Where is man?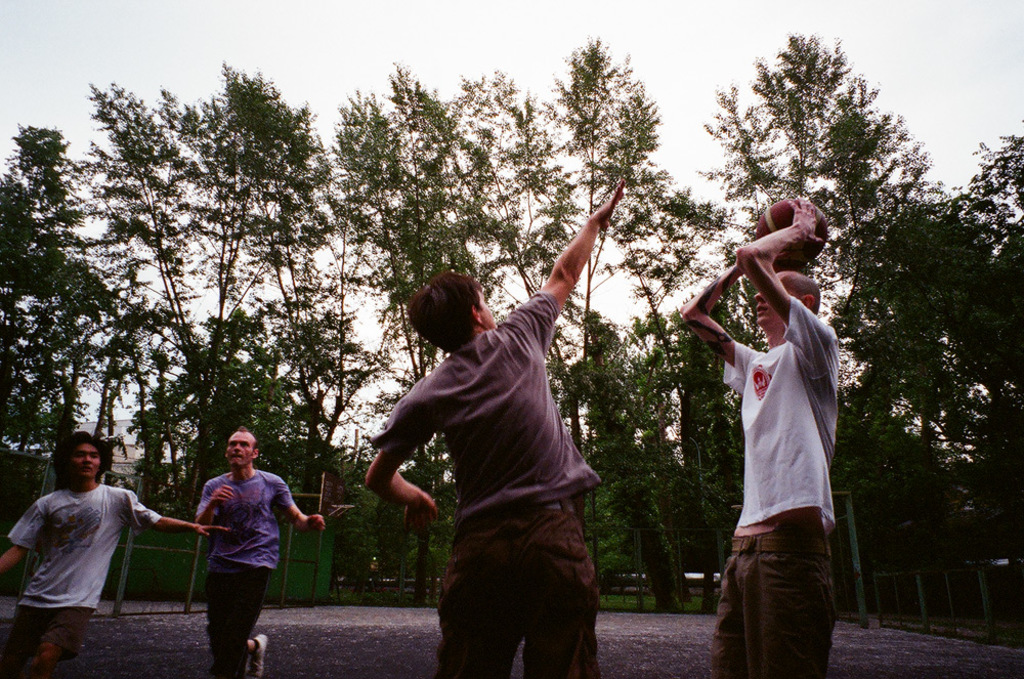
x1=195 y1=427 x2=328 y2=678.
